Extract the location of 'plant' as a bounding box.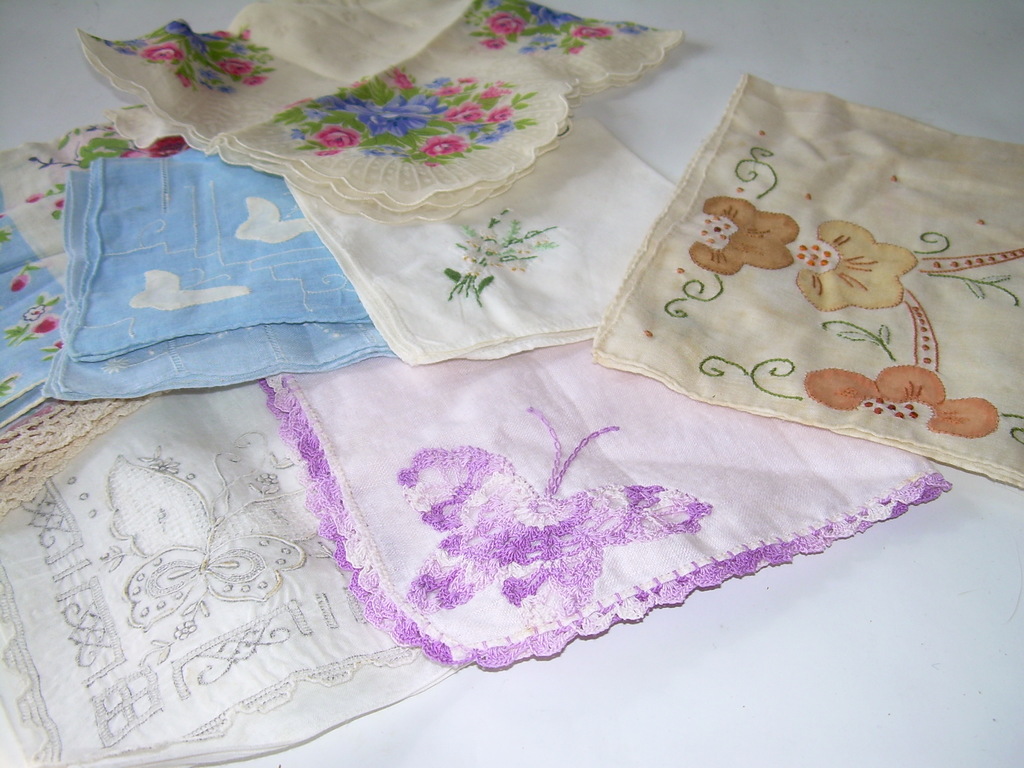
<box>448,201,558,309</box>.
